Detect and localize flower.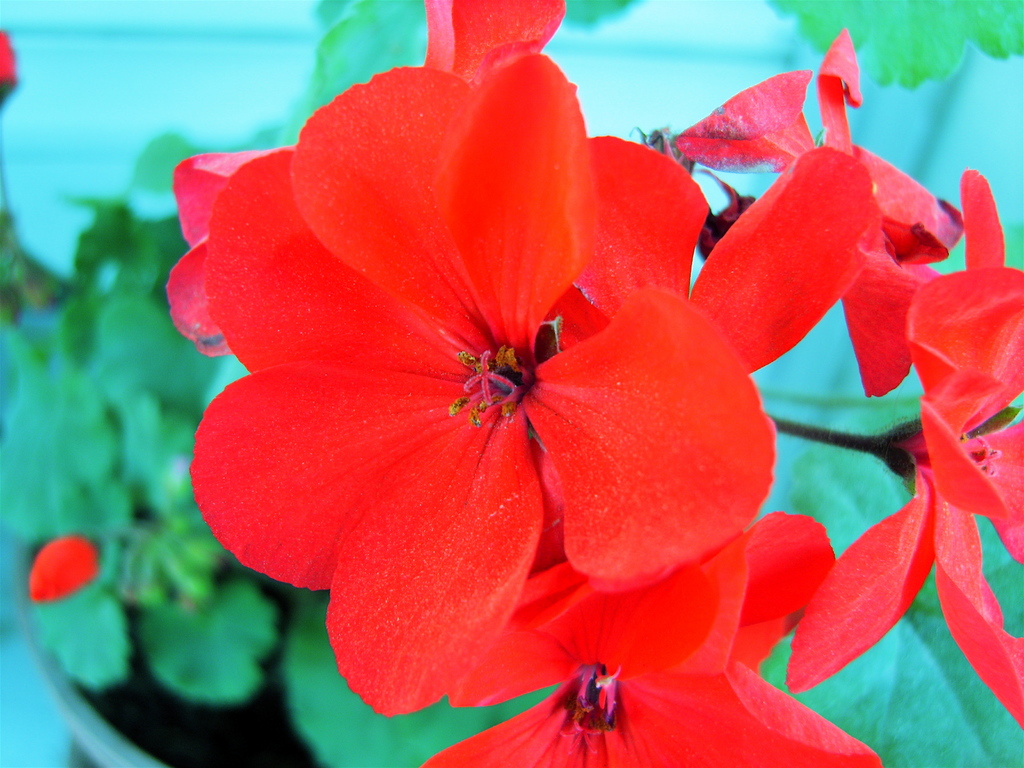
Localized at {"left": 413, "top": 509, "right": 888, "bottom": 767}.
